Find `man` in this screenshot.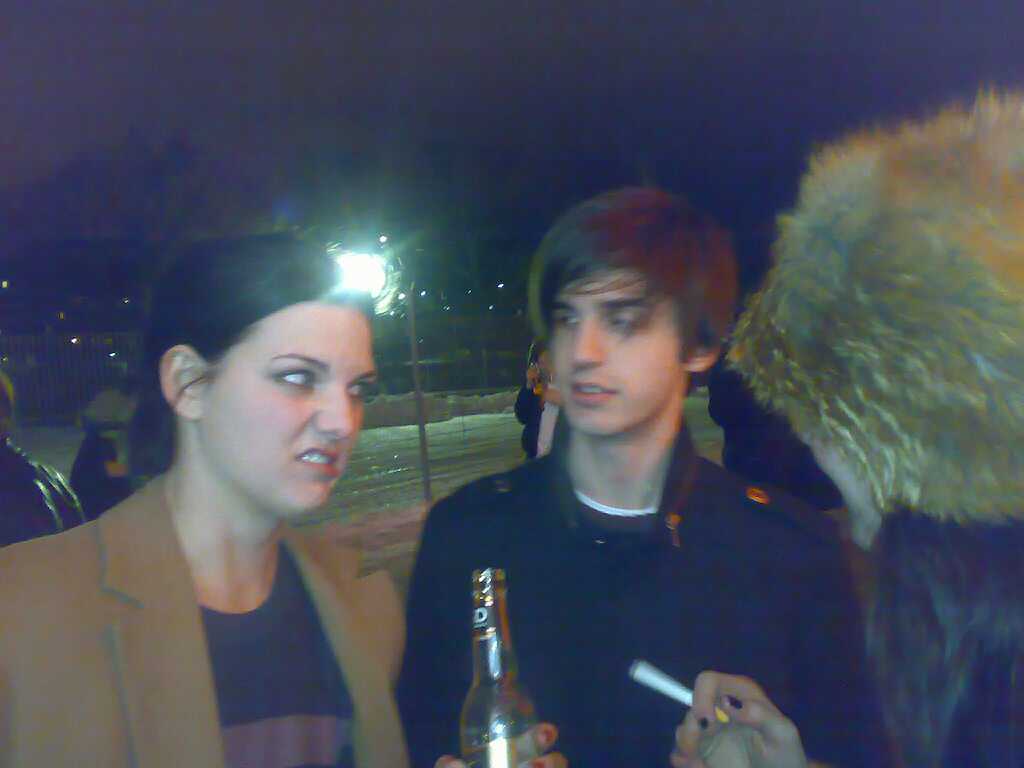
The bounding box for `man` is bbox=[707, 308, 849, 546].
